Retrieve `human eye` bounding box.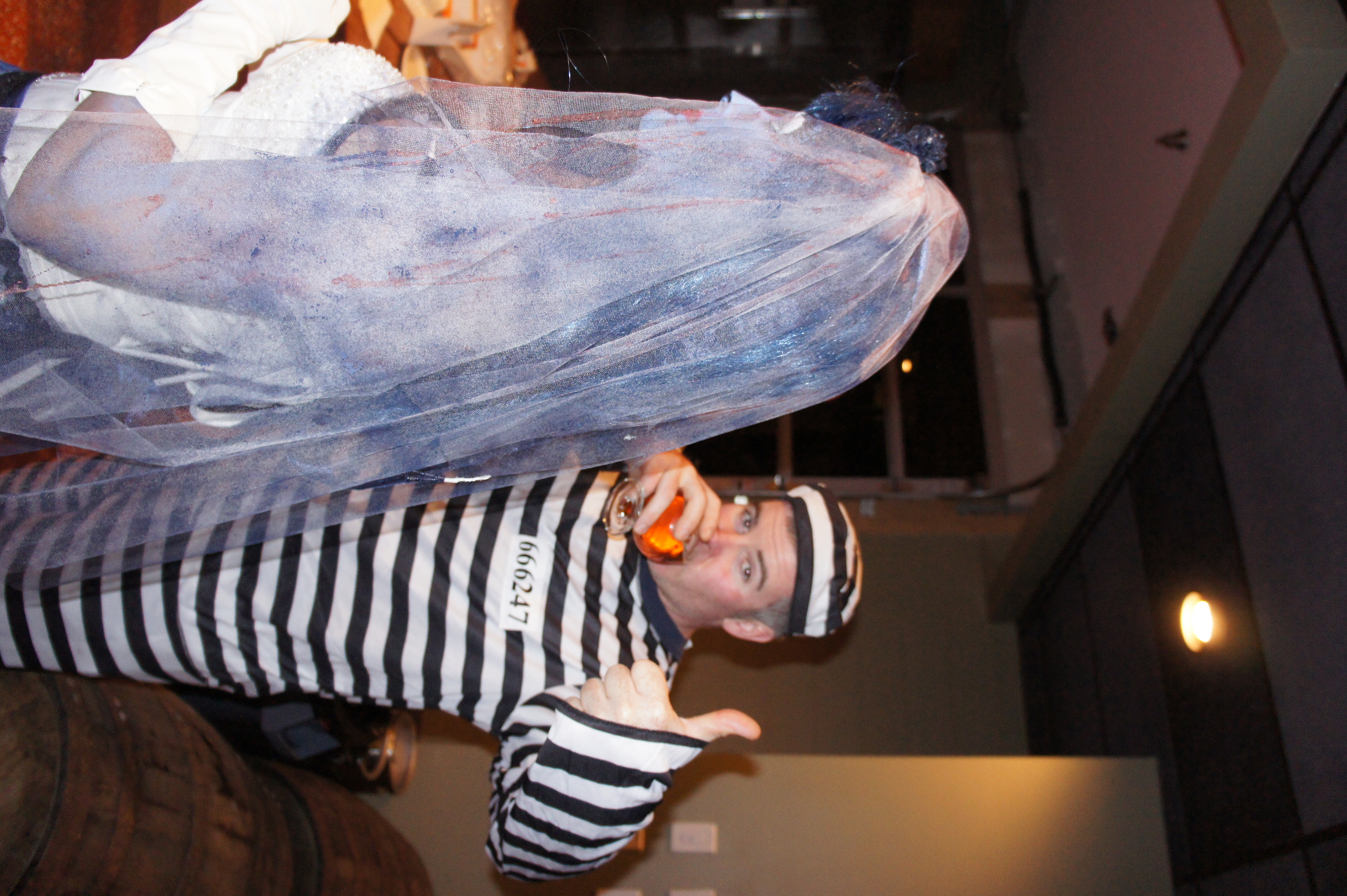
Bounding box: left=216, top=147, right=221, bottom=156.
